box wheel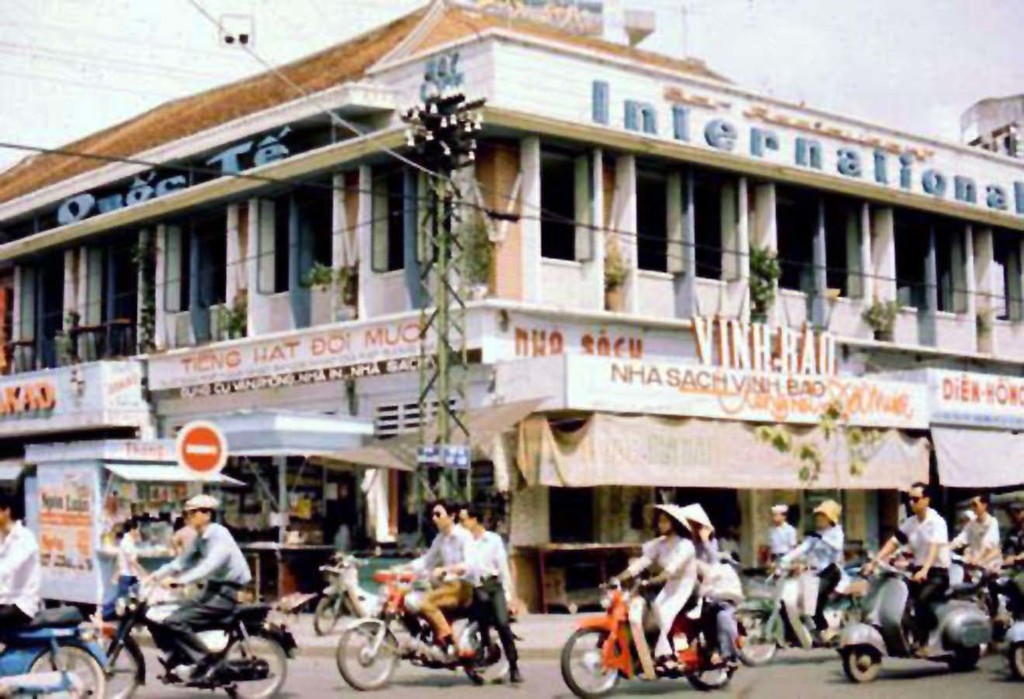
BBox(463, 627, 511, 684)
